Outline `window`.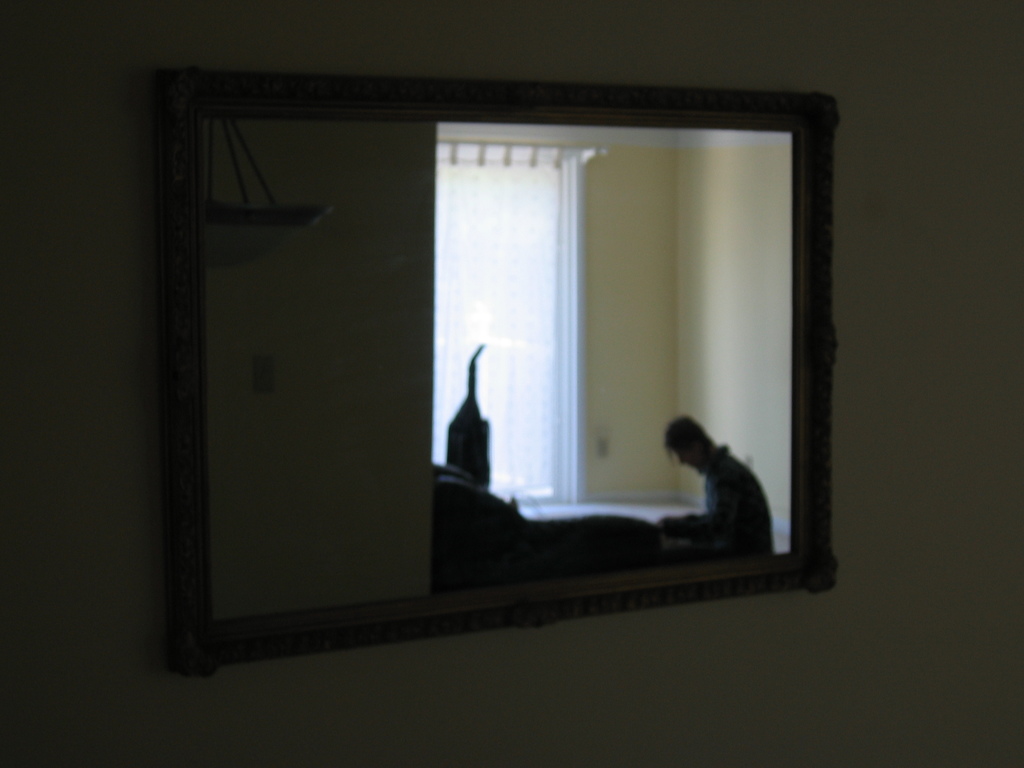
Outline: [left=435, top=144, right=587, bottom=500].
